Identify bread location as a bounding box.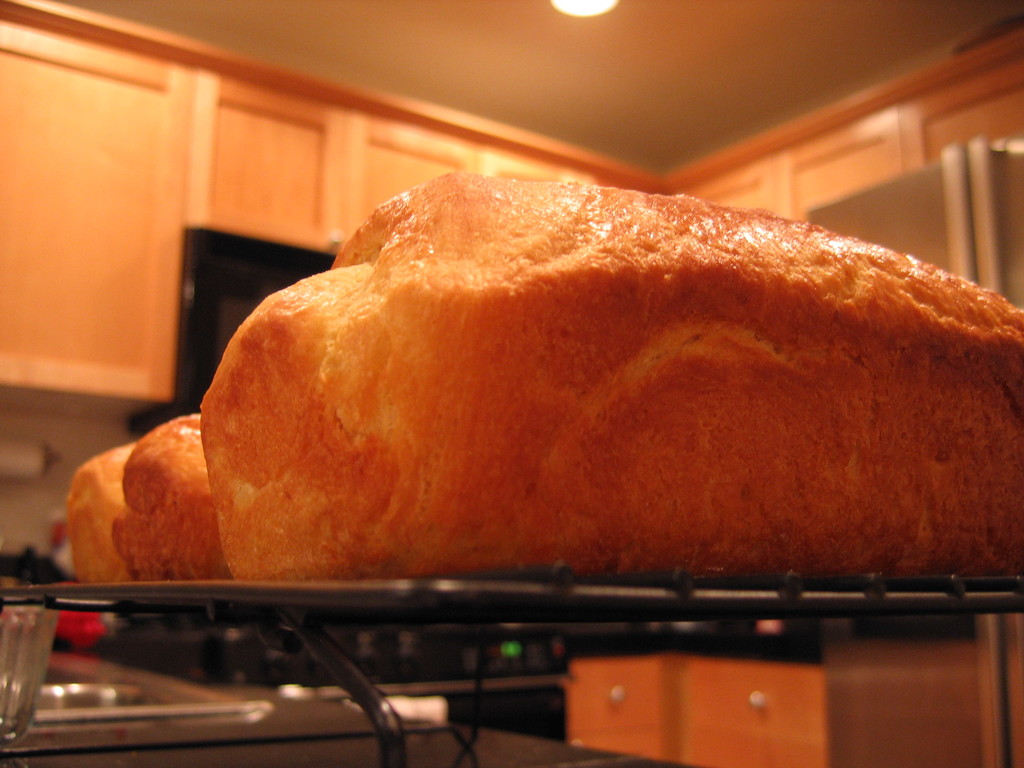
x1=67 y1=442 x2=136 y2=576.
